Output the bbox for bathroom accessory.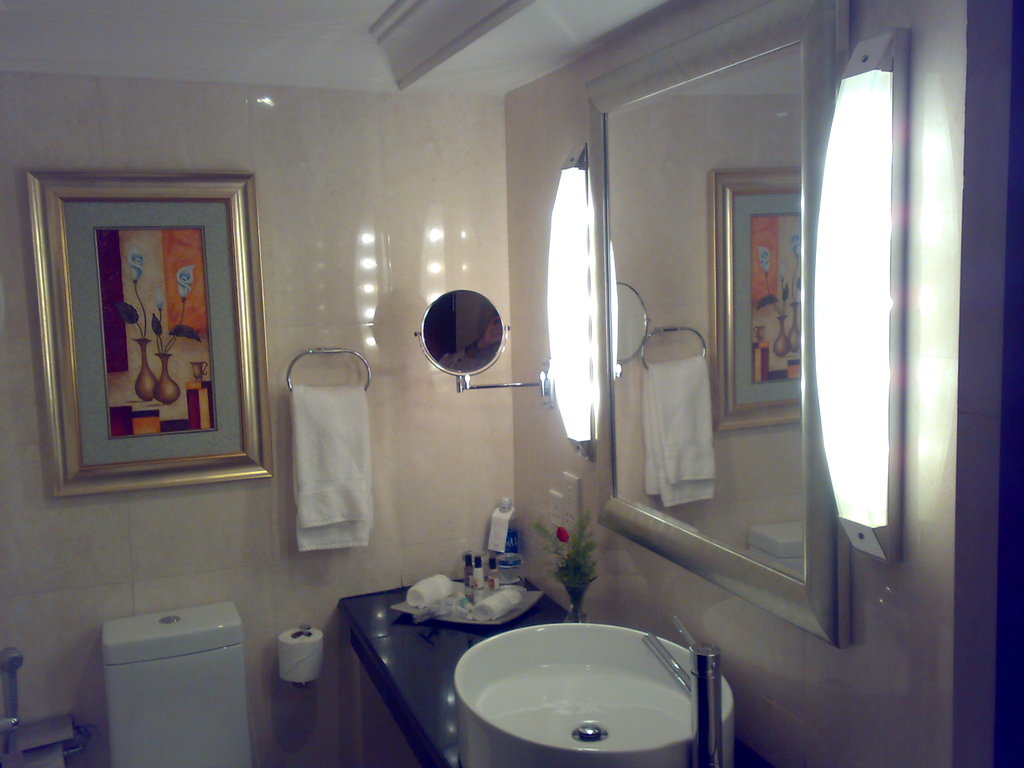
{"left": 12, "top": 715, "right": 89, "bottom": 757}.
